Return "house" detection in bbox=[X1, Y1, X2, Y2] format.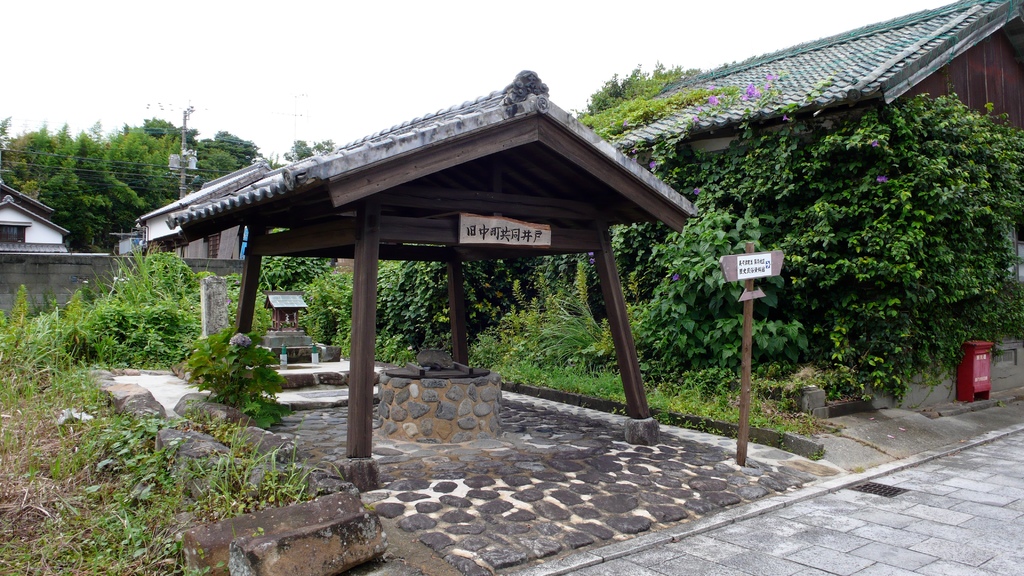
bbox=[578, 0, 1023, 250].
